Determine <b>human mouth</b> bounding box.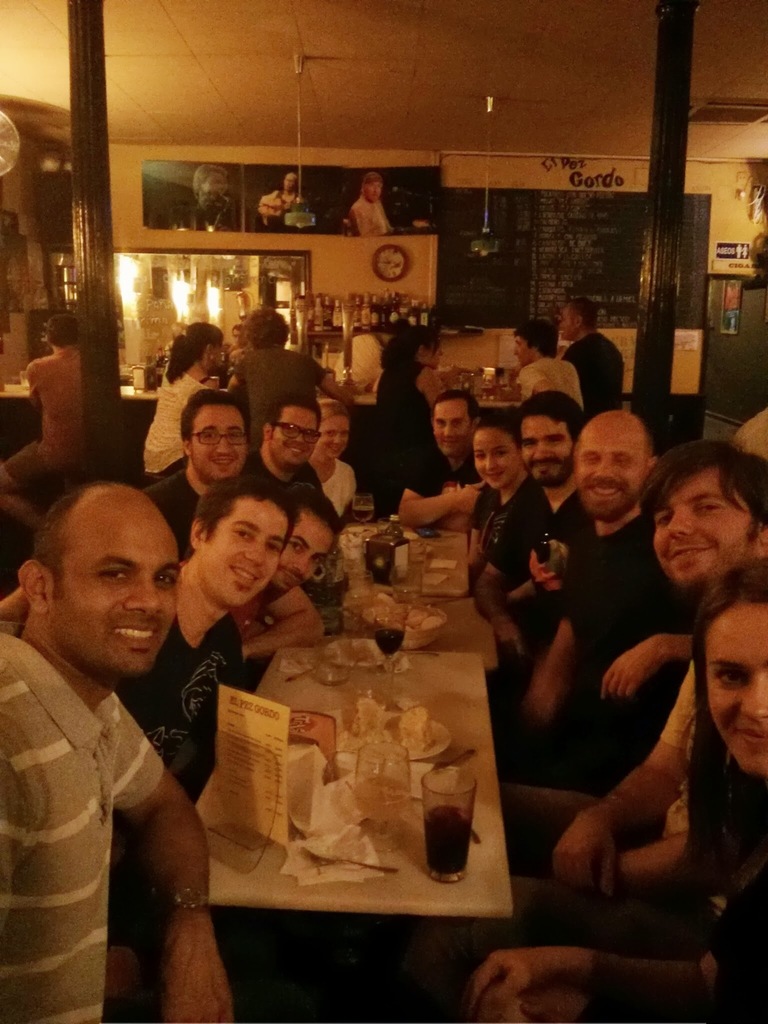
Determined: box(590, 483, 618, 498).
